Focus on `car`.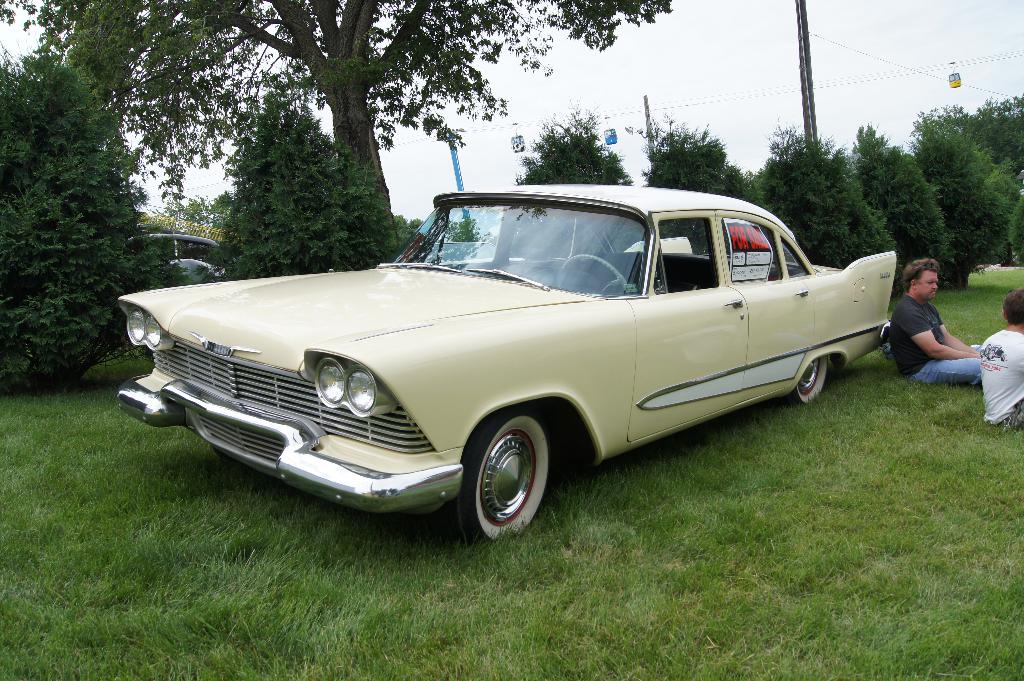
Focused at 129/234/225/283.
